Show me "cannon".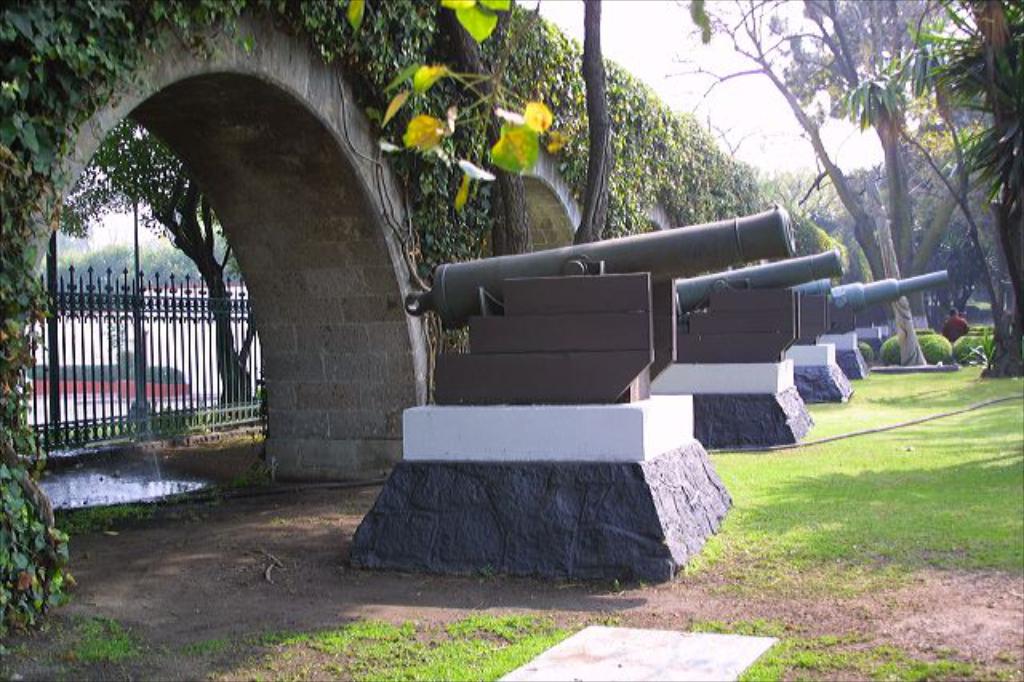
"cannon" is here: [402, 200, 800, 459].
